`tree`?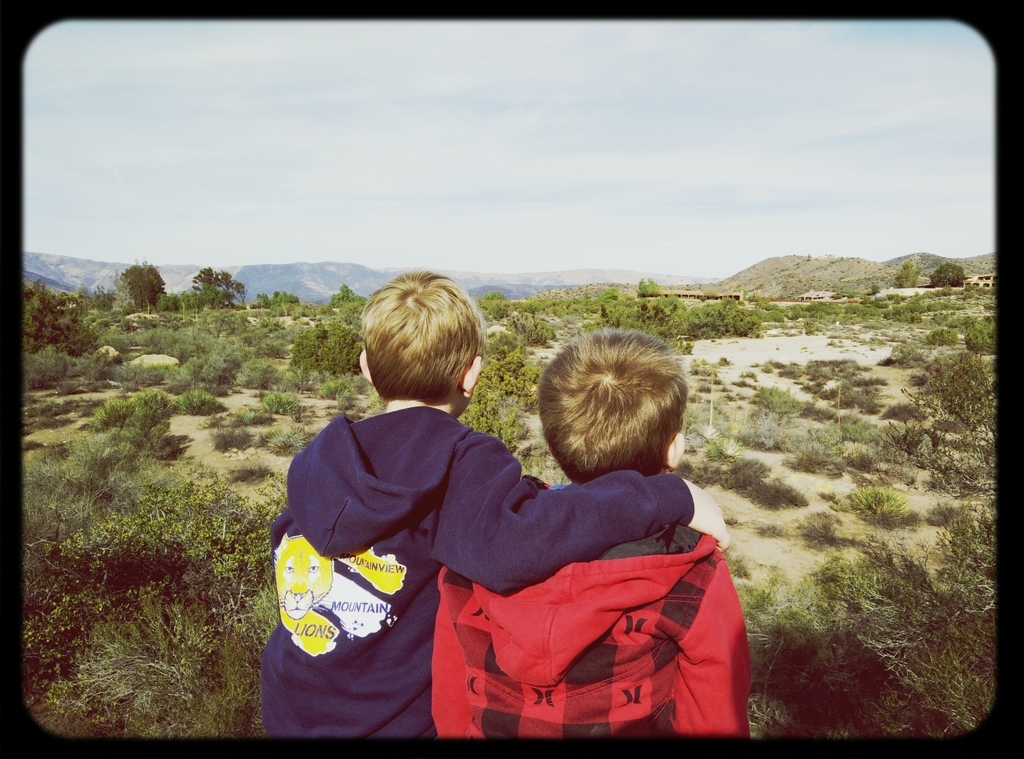
(922, 256, 970, 291)
